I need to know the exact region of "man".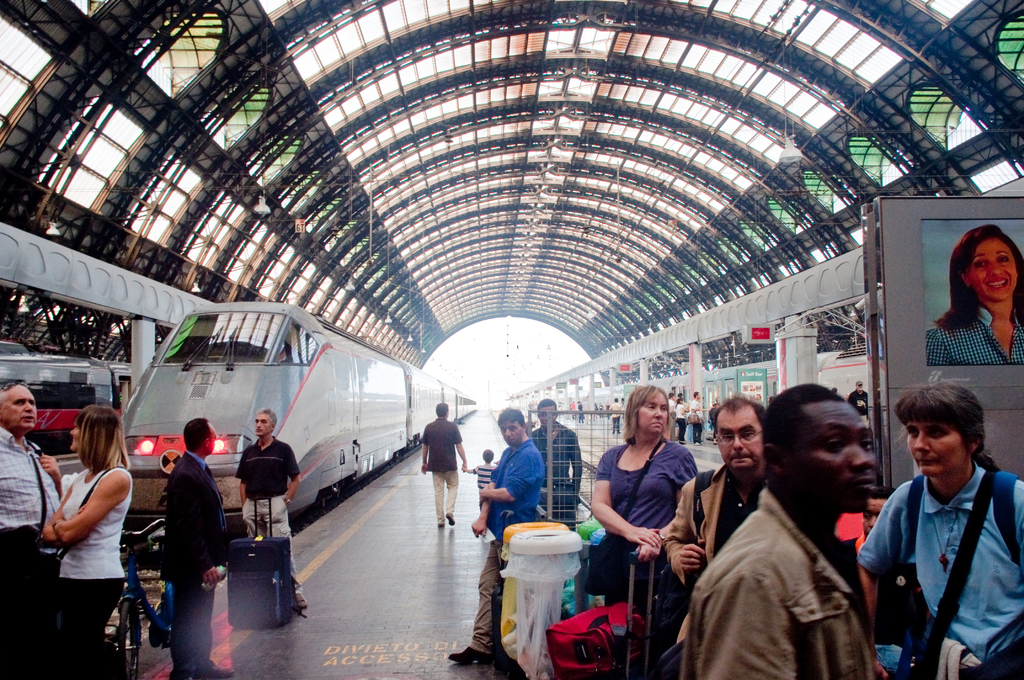
Region: <bbox>849, 378, 870, 429</bbox>.
